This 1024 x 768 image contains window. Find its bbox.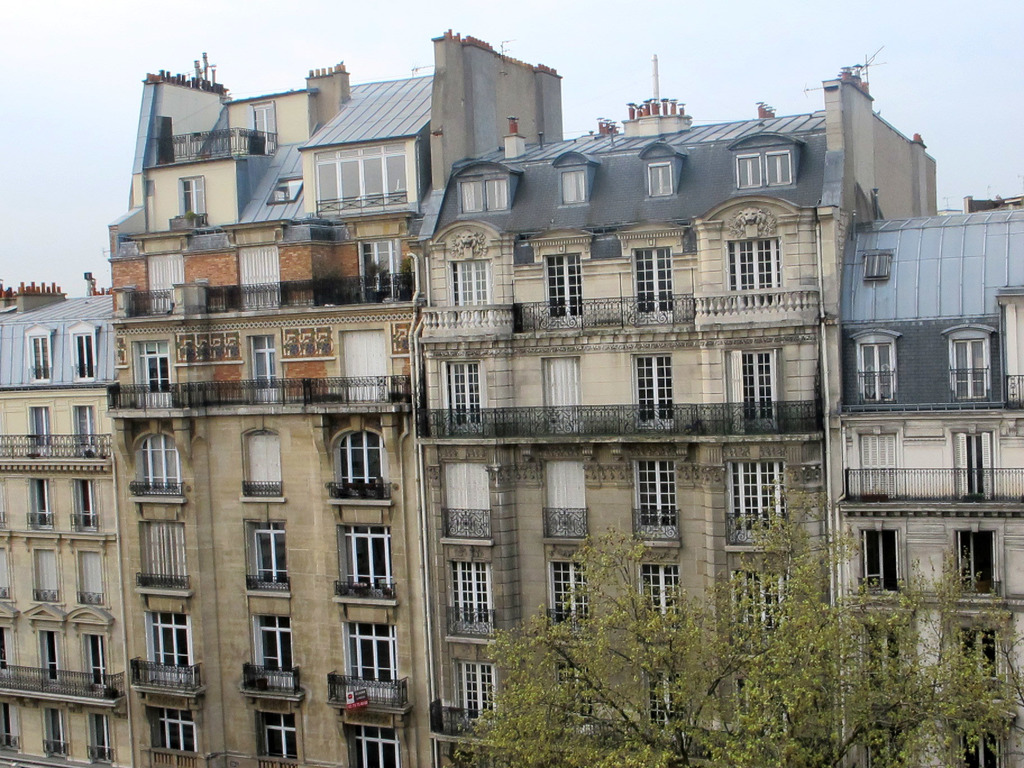
x1=0 y1=626 x2=6 y2=675.
